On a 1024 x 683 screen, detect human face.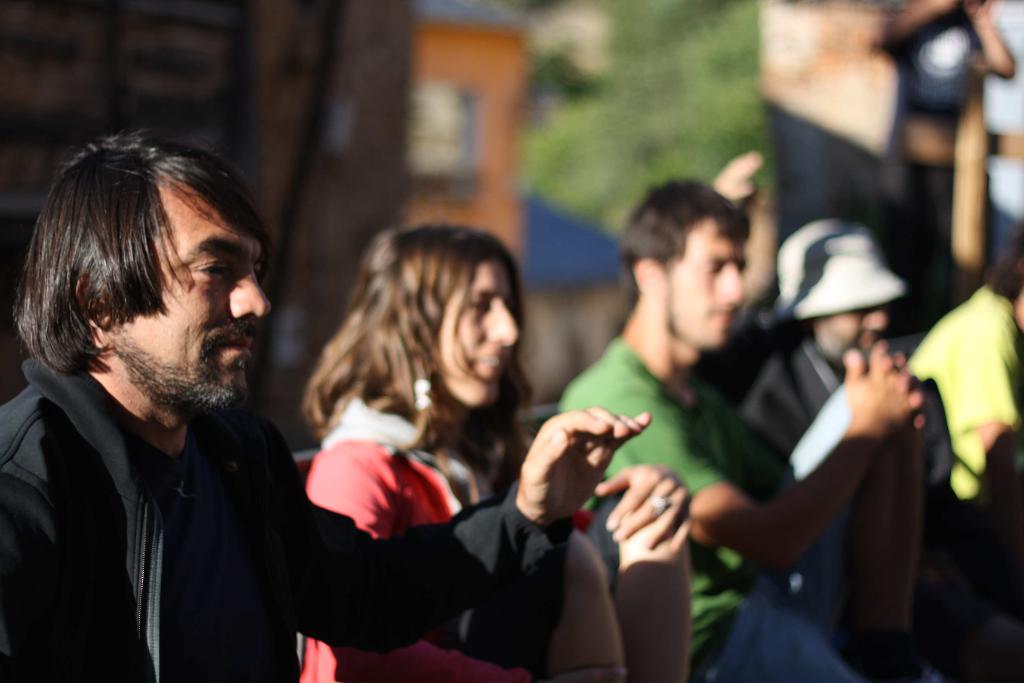
[128,180,267,413].
